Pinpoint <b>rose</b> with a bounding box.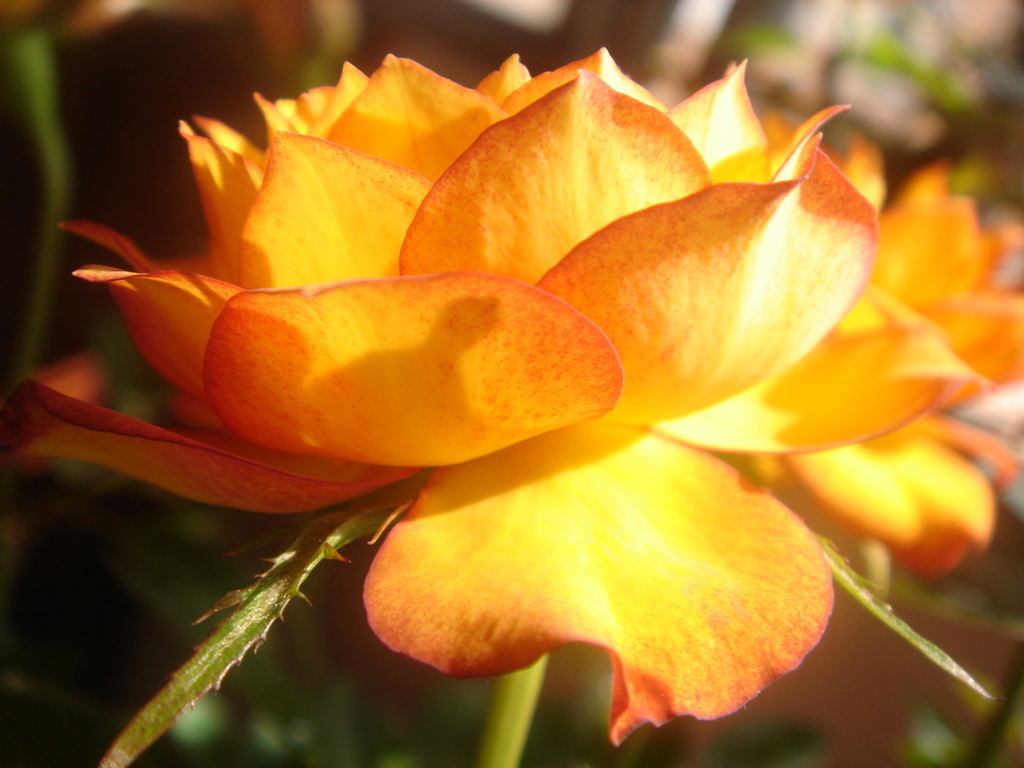
[x1=9, y1=44, x2=1014, y2=746].
